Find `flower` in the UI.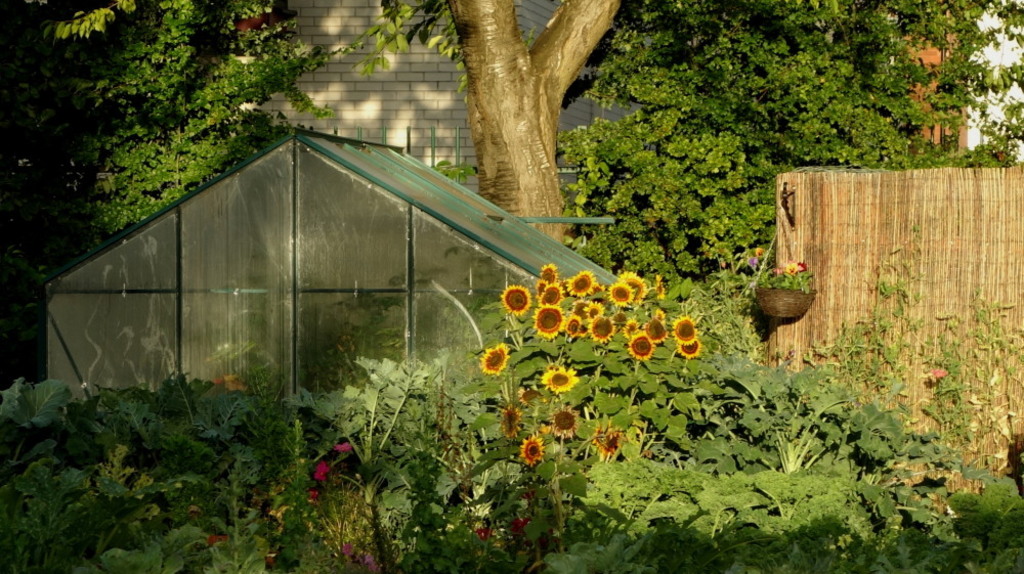
UI element at [585,312,615,339].
